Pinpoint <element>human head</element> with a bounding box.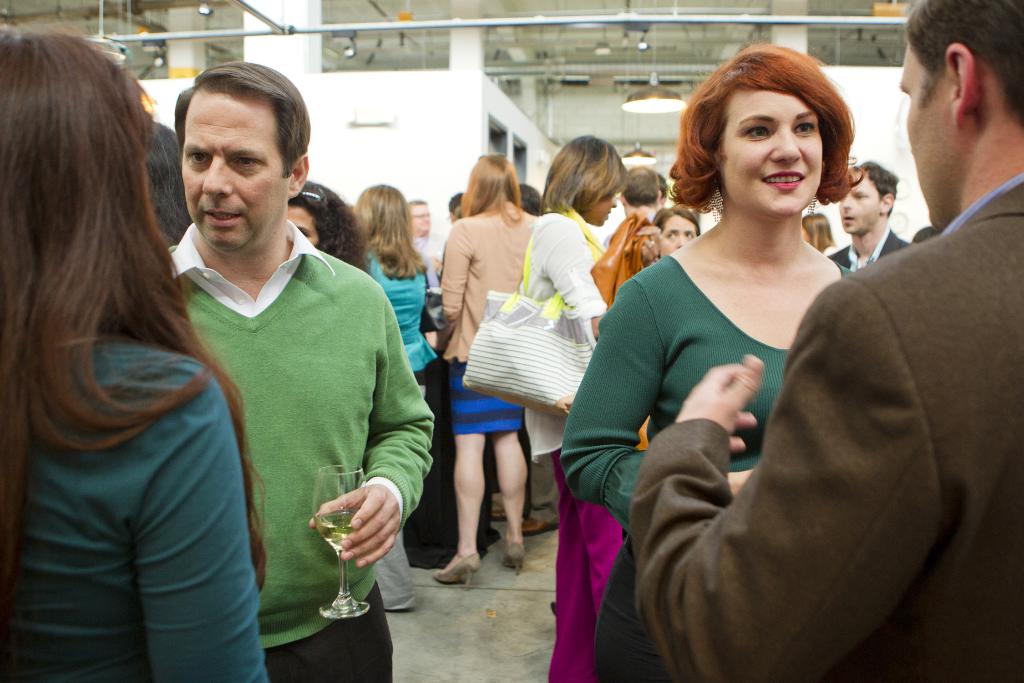
crop(550, 134, 624, 226).
